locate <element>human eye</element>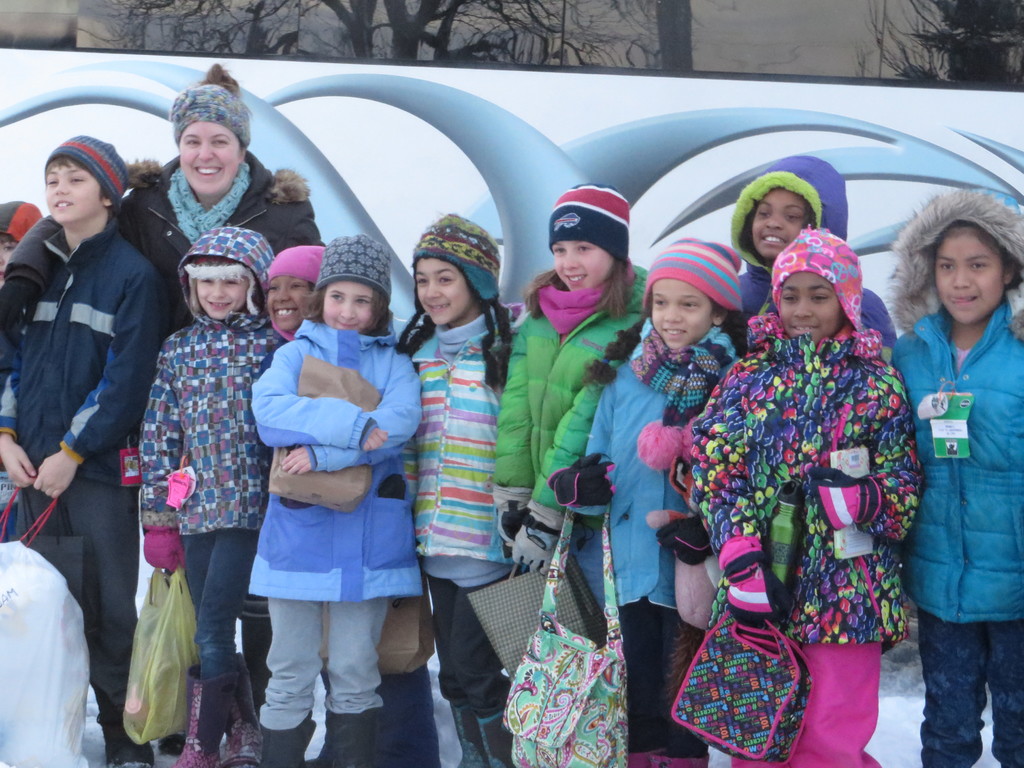
268:282:278:291
